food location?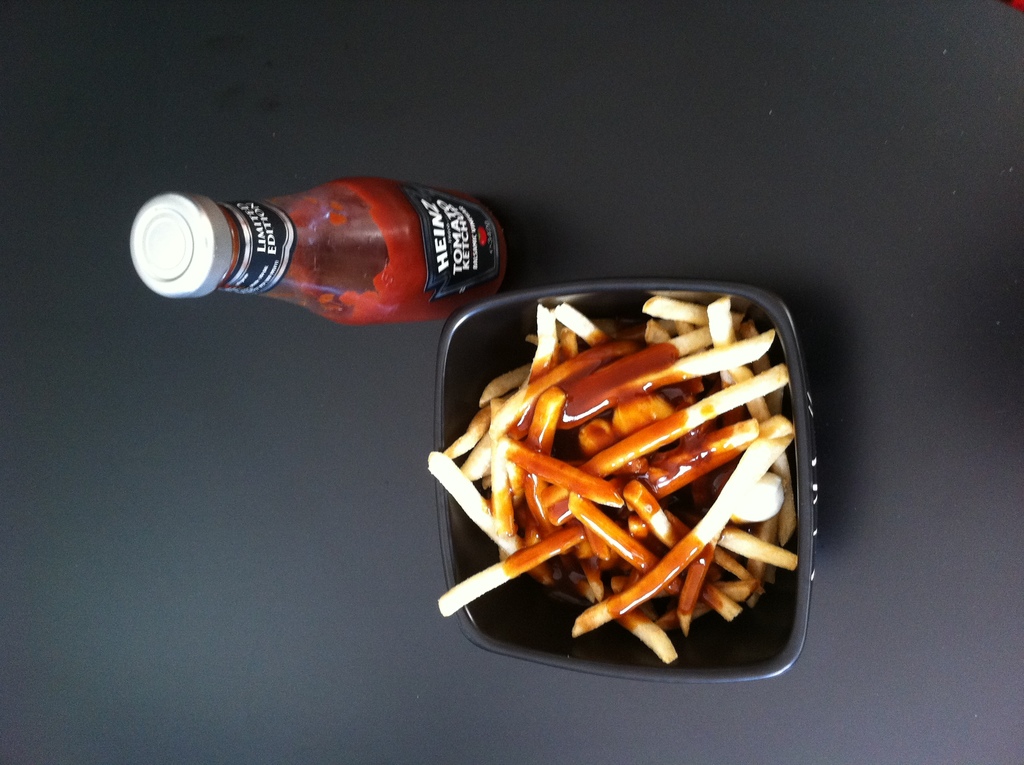
Rect(437, 305, 823, 661)
